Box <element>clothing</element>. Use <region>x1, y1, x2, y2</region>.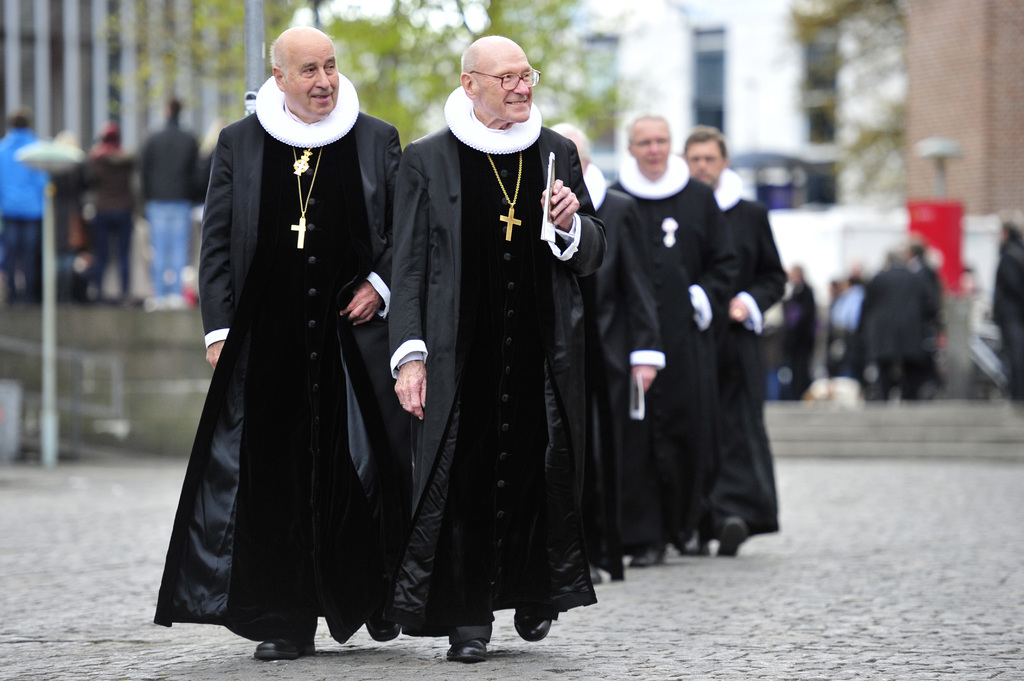
<region>576, 163, 664, 564</region>.
